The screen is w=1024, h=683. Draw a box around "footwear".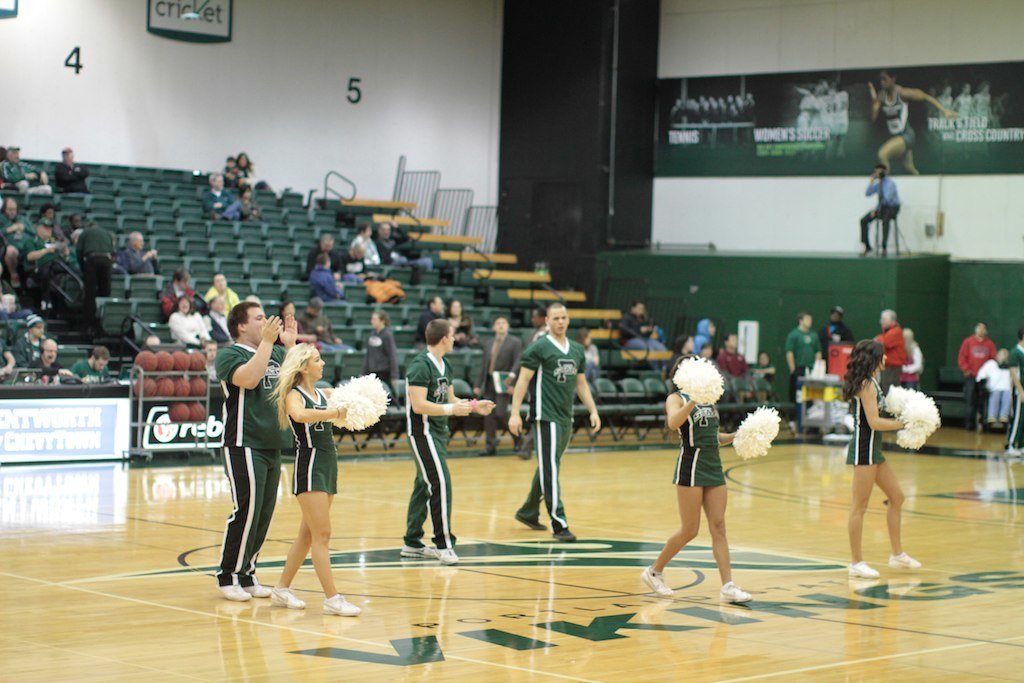
rect(851, 562, 880, 575).
